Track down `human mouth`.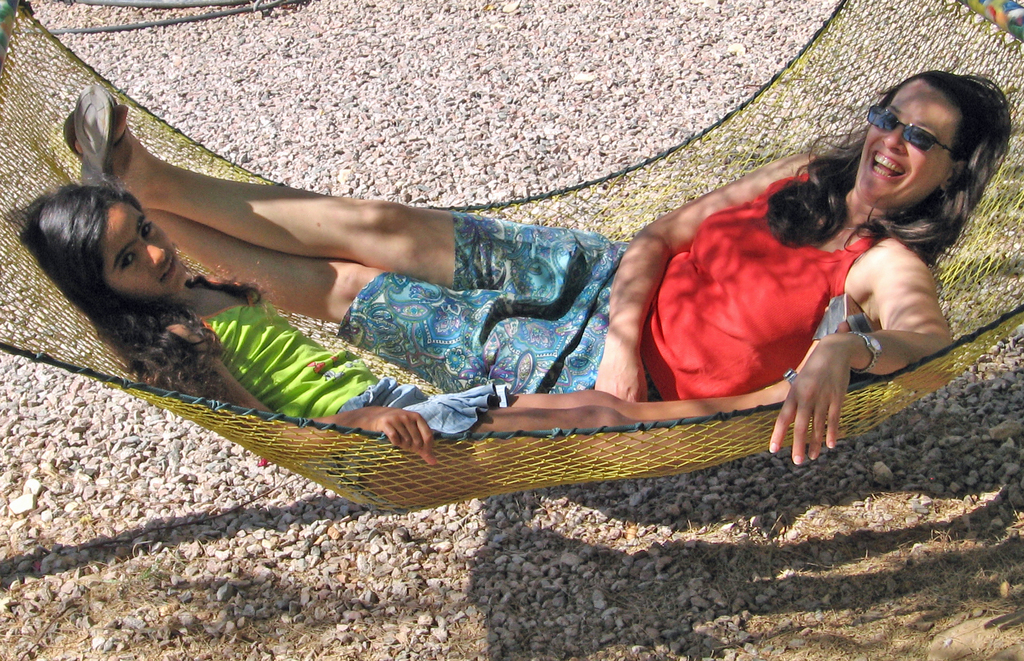
Tracked to pyautogui.locateOnScreen(159, 258, 177, 288).
